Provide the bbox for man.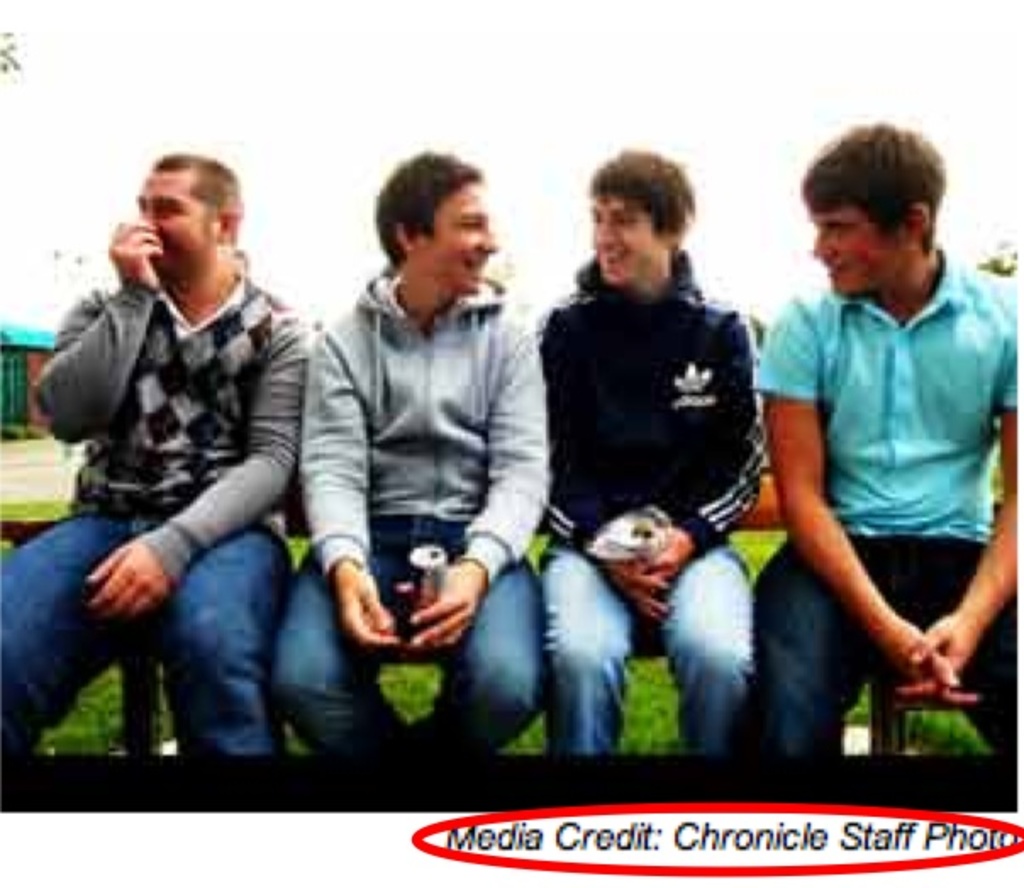
locate(746, 114, 1022, 771).
